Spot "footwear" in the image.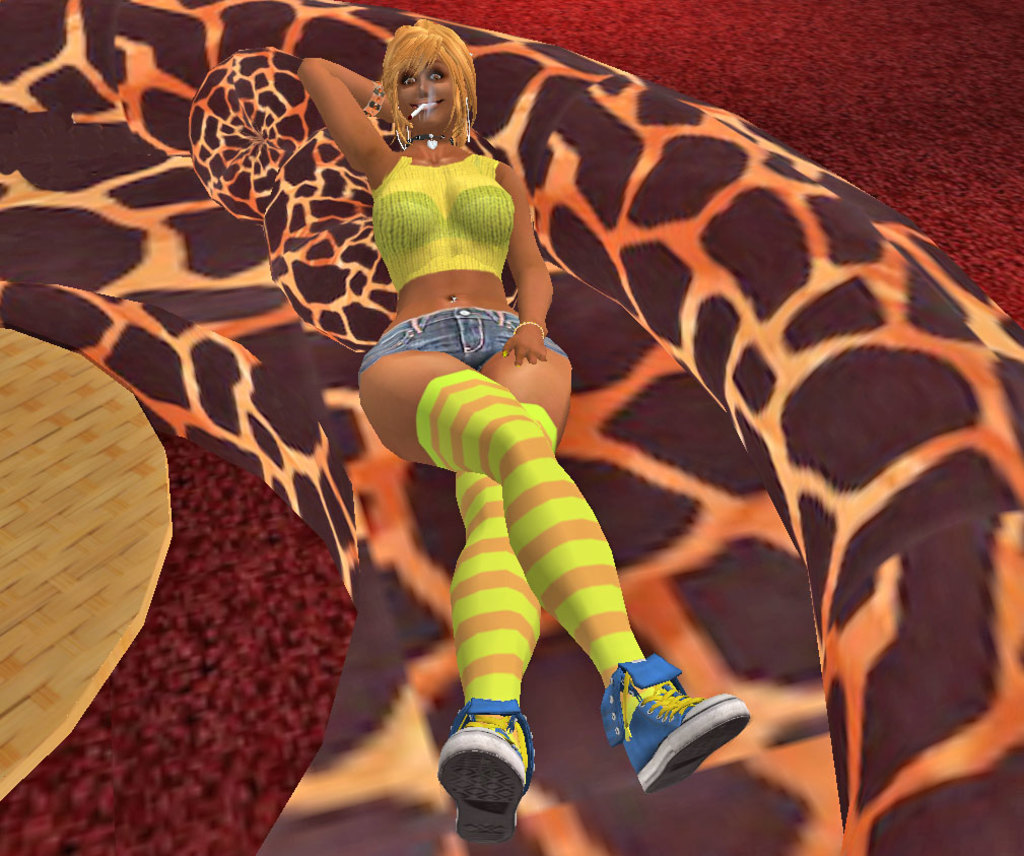
"footwear" found at <box>431,692,539,845</box>.
